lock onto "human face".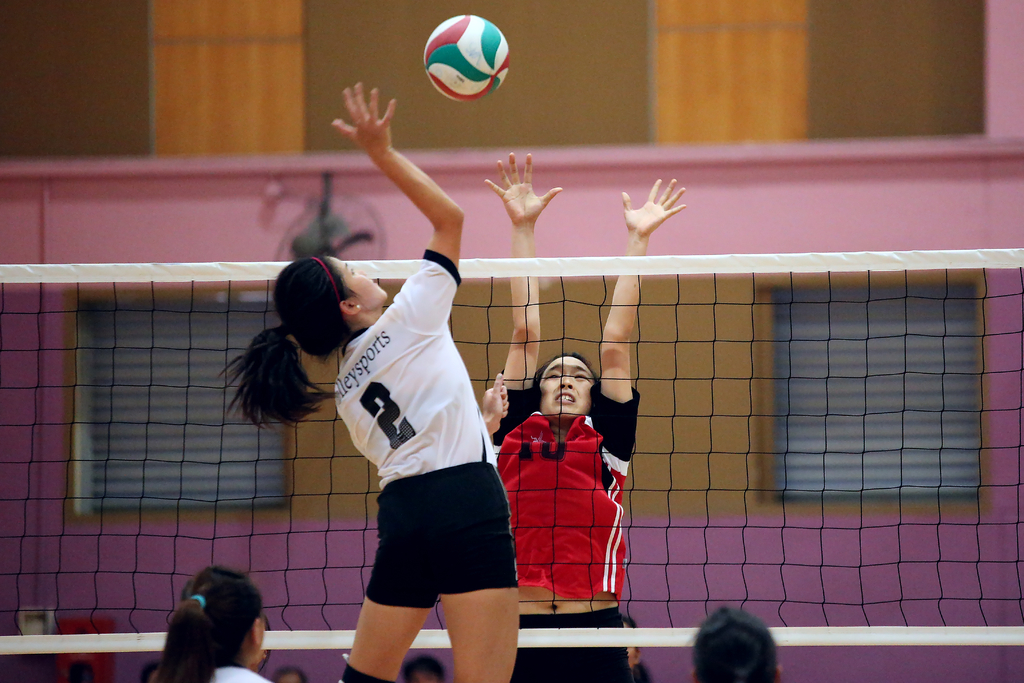
Locked: <bbox>329, 254, 392, 306</bbox>.
